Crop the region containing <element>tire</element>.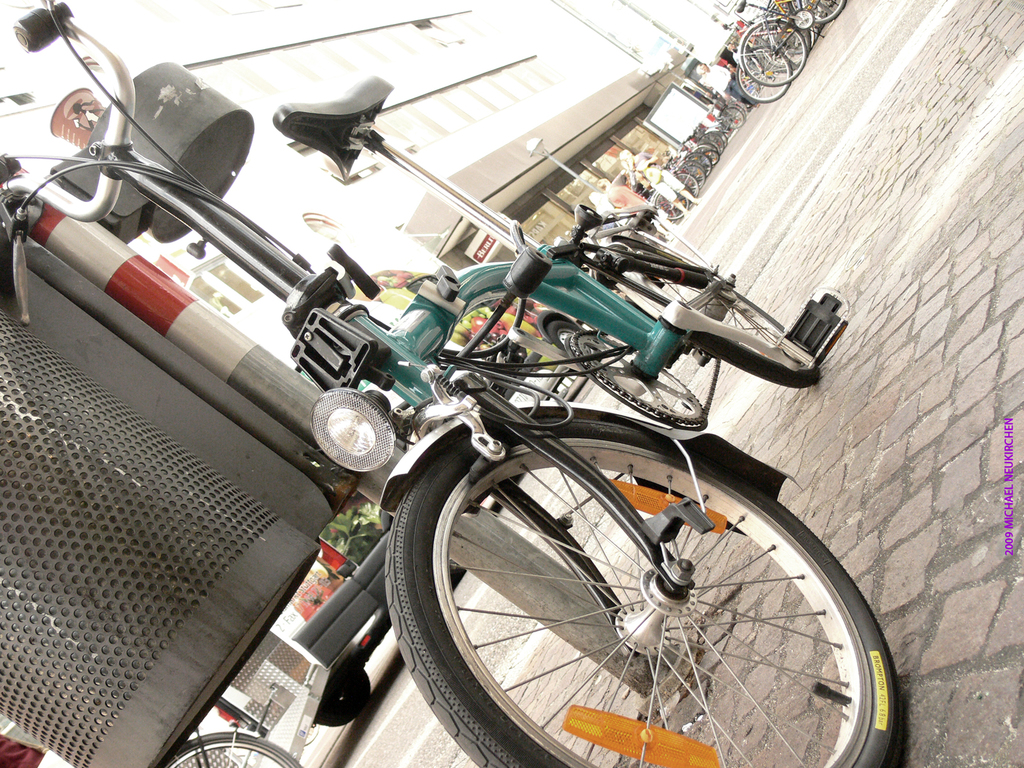
Crop region: 741, 20, 807, 81.
